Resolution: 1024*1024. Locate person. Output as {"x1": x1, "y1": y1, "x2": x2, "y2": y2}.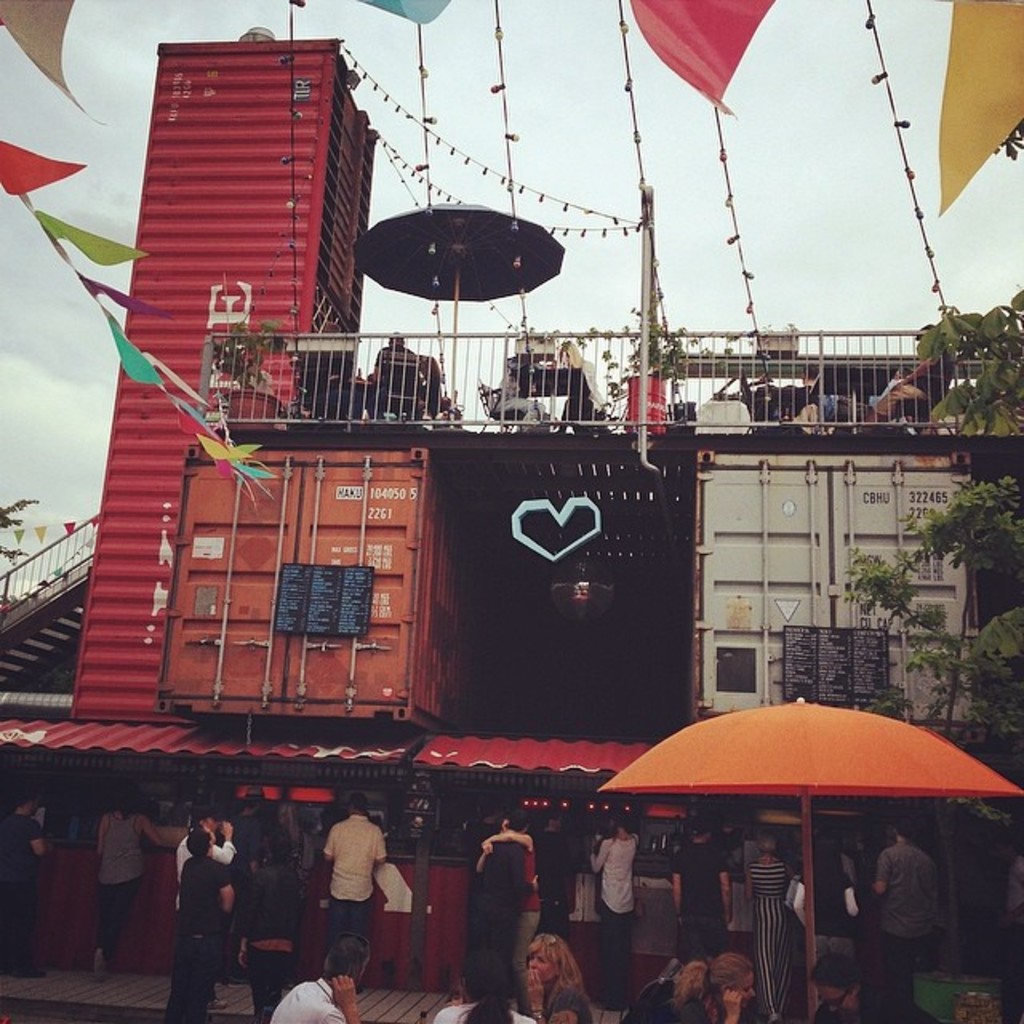
{"x1": 232, "y1": 789, "x2": 264, "y2": 963}.
